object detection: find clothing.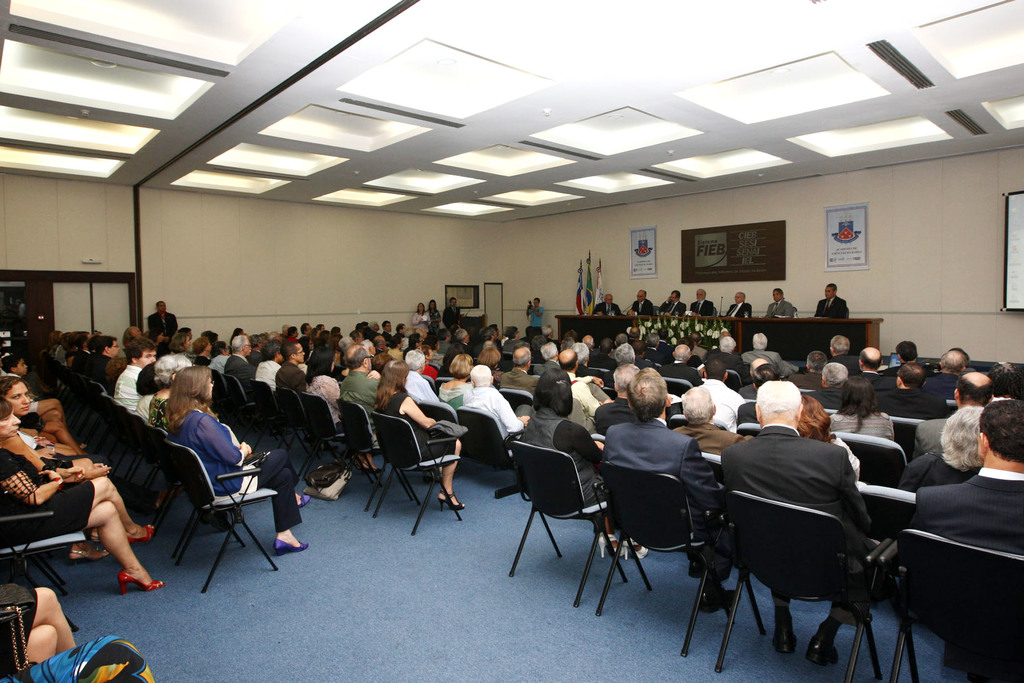
<box>459,386,529,441</box>.
